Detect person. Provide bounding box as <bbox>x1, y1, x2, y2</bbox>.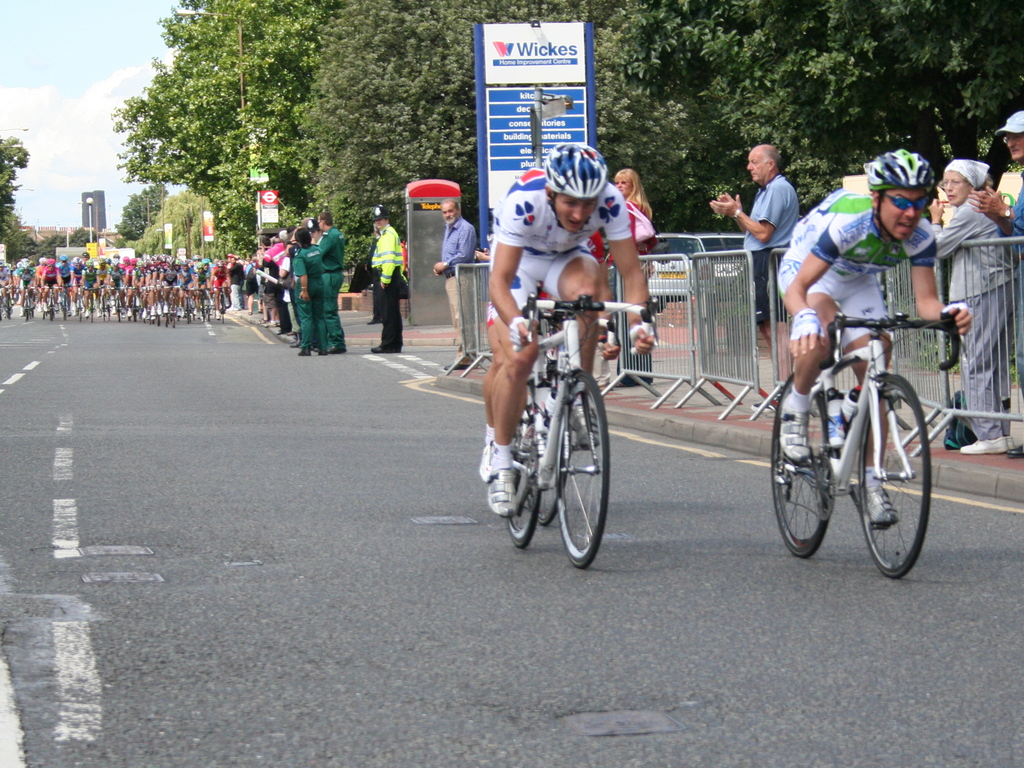
<bbox>710, 143, 801, 412</bbox>.
